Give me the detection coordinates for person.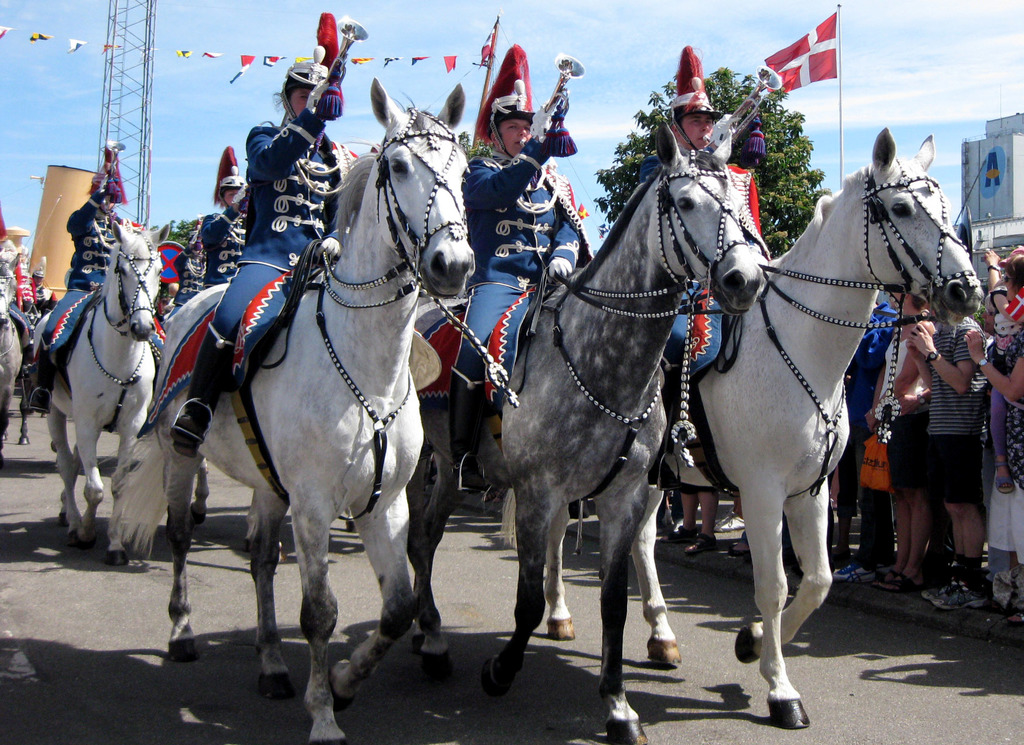
box(636, 38, 765, 492).
